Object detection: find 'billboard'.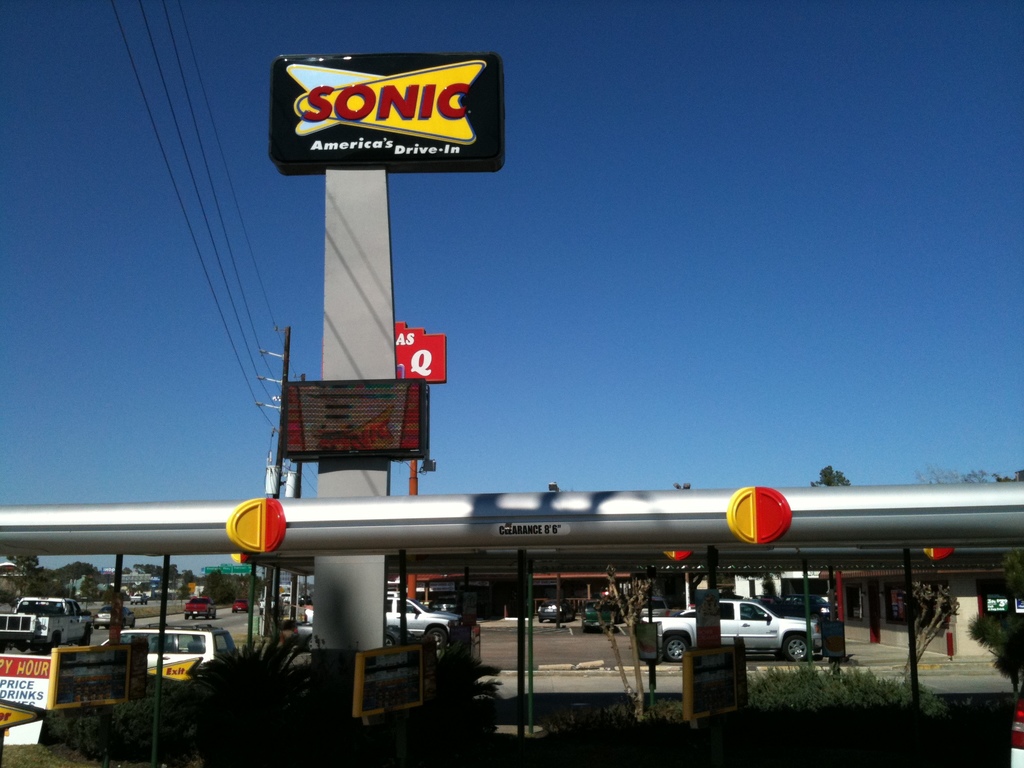
box(276, 379, 429, 457).
